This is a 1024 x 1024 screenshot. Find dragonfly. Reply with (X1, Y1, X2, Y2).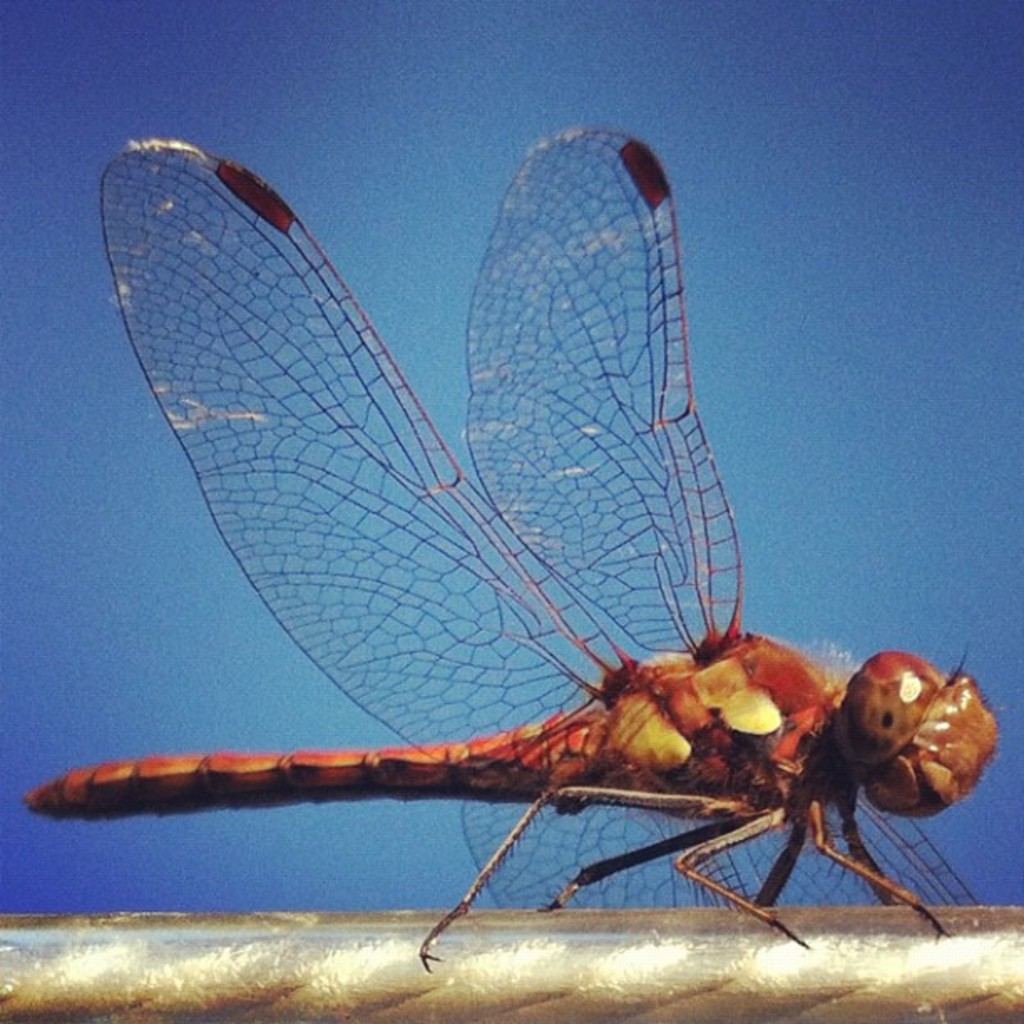
(22, 139, 1004, 969).
